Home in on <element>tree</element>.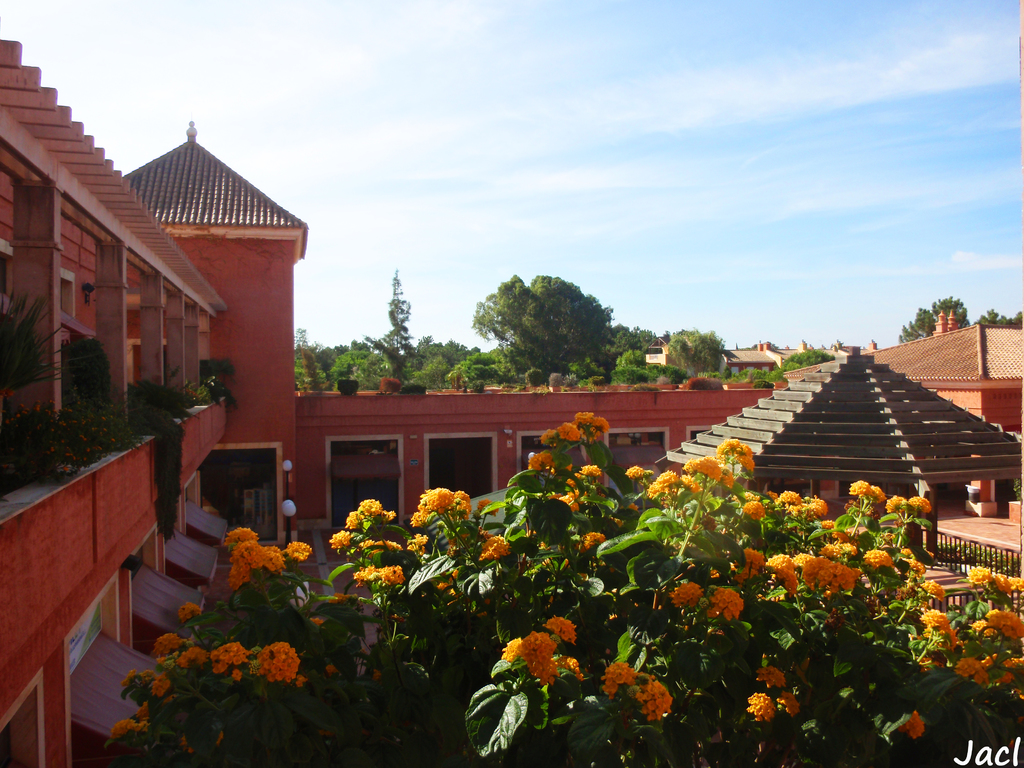
Homed in at [left=468, top=259, right=630, bottom=385].
